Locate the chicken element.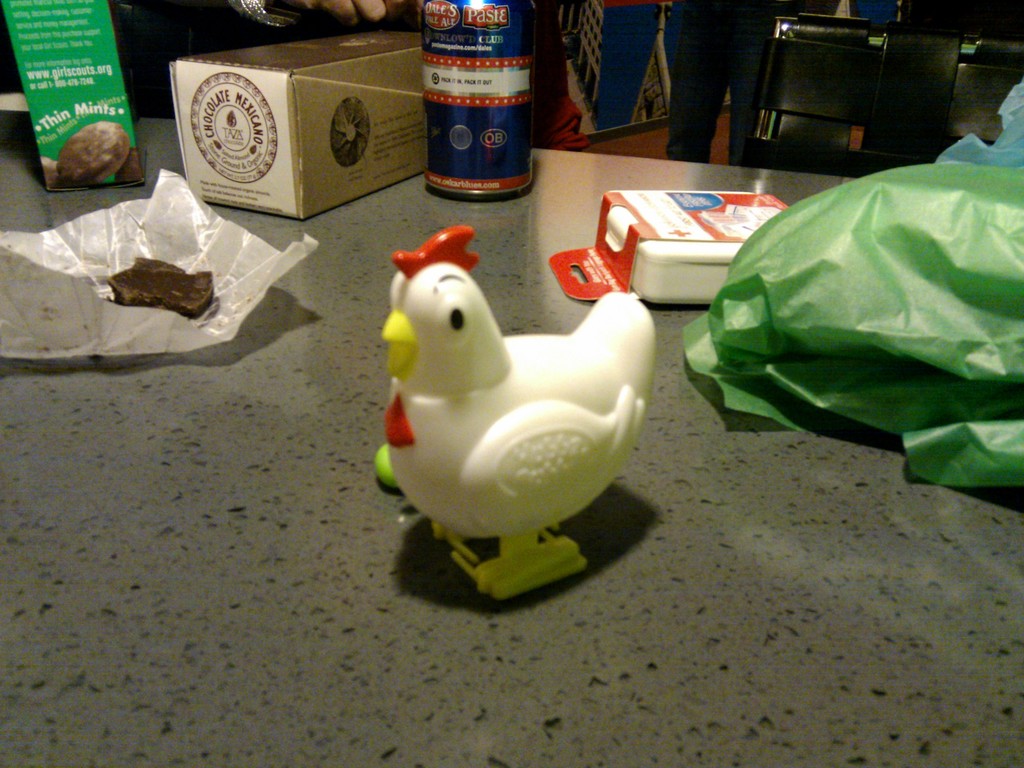
Element bbox: box=[374, 225, 650, 565].
